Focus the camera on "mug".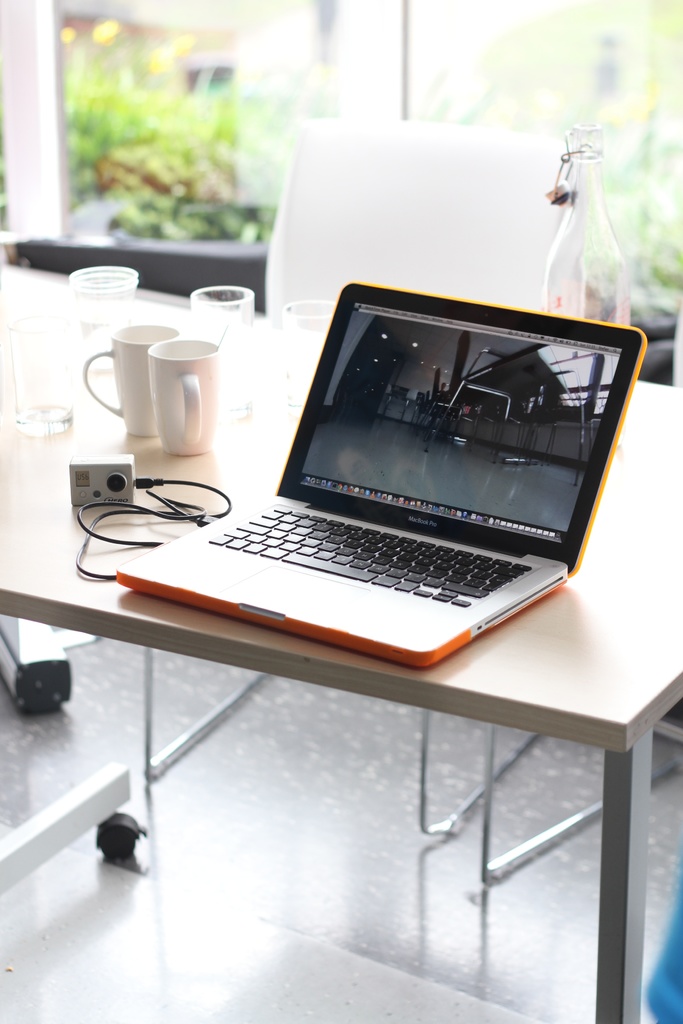
Focus region: box(85, 323, 176, 438).
